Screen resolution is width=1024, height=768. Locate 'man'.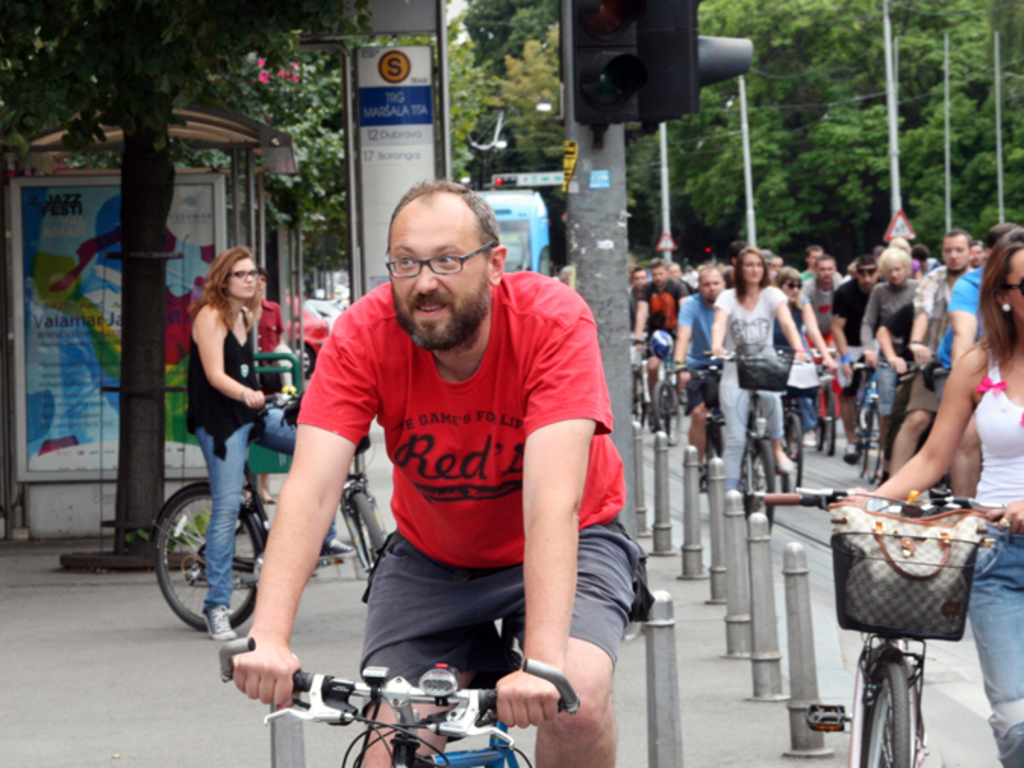
{"left": 621, "top": 262, "right": 650, "bottom": 332}.
